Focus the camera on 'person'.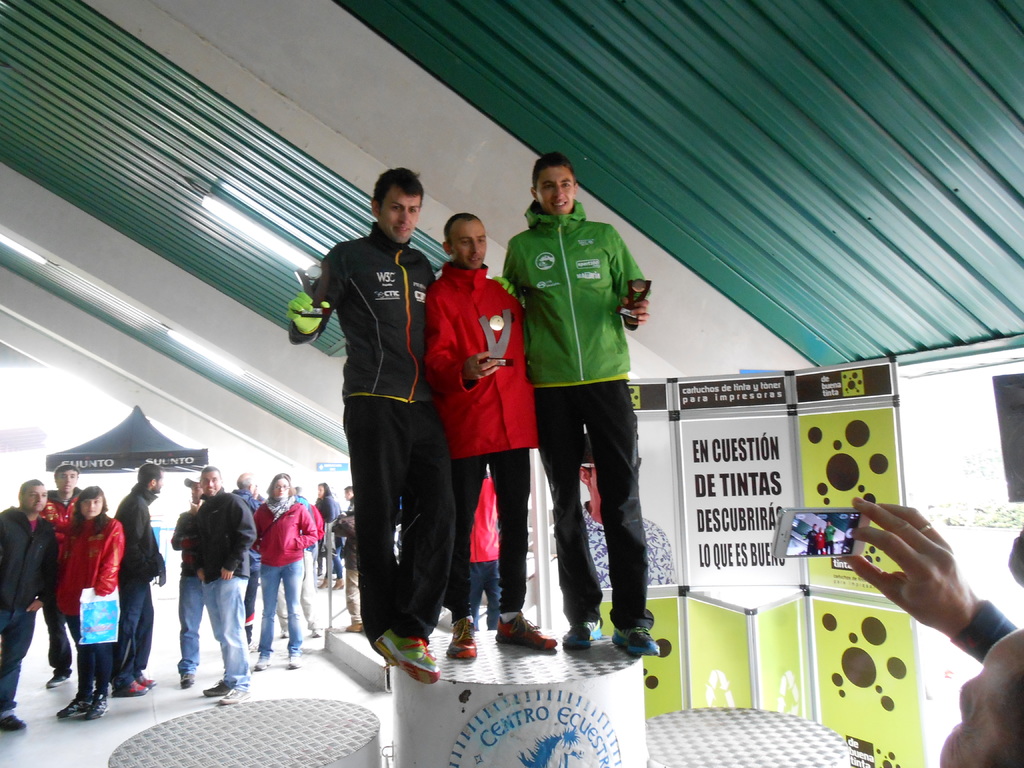
Focus region: <box>230,471,266,657</box>.
